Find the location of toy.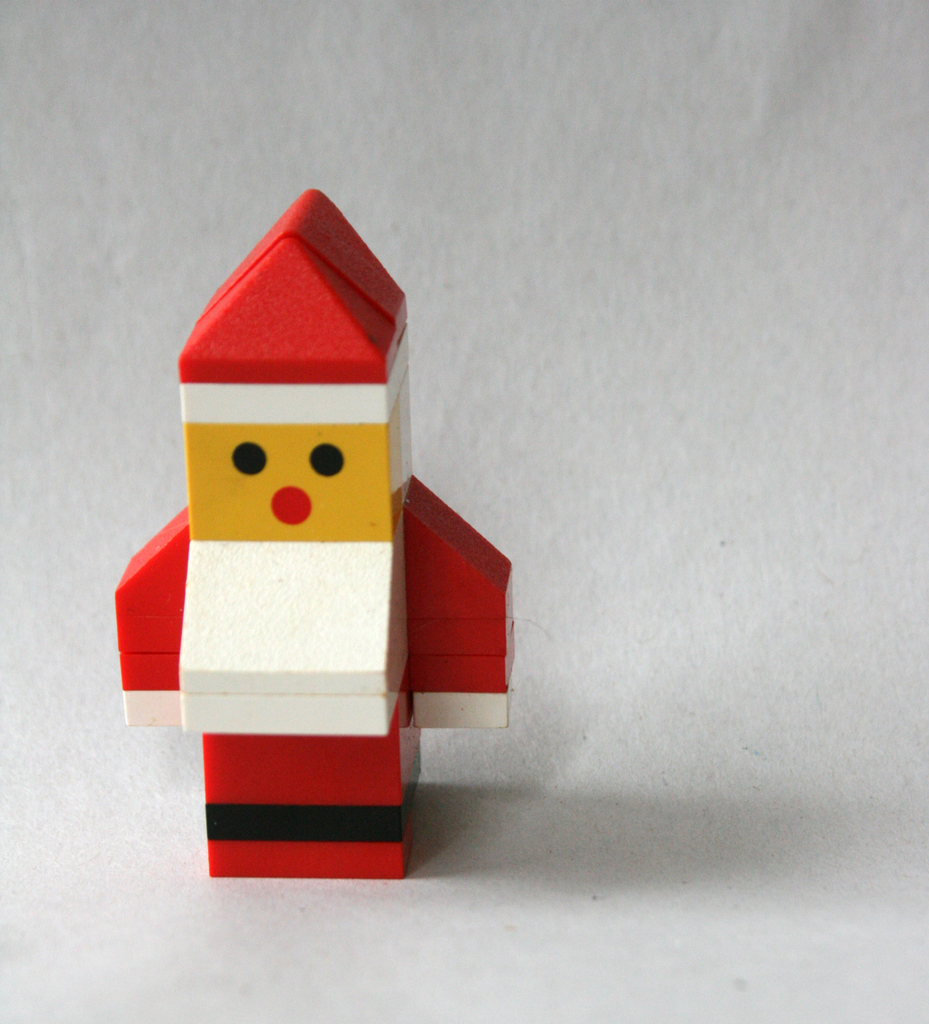
Location: bbox=[114, 192, 517, 879].
